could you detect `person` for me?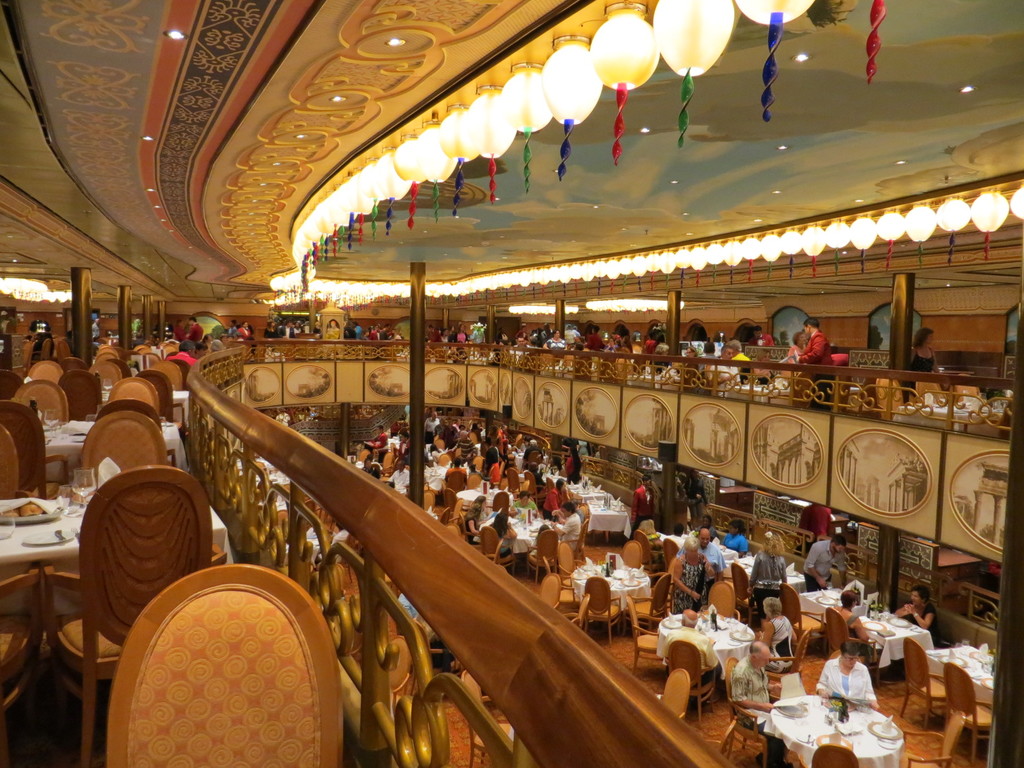
Detection result: detection(424, 320, 435, 342).
